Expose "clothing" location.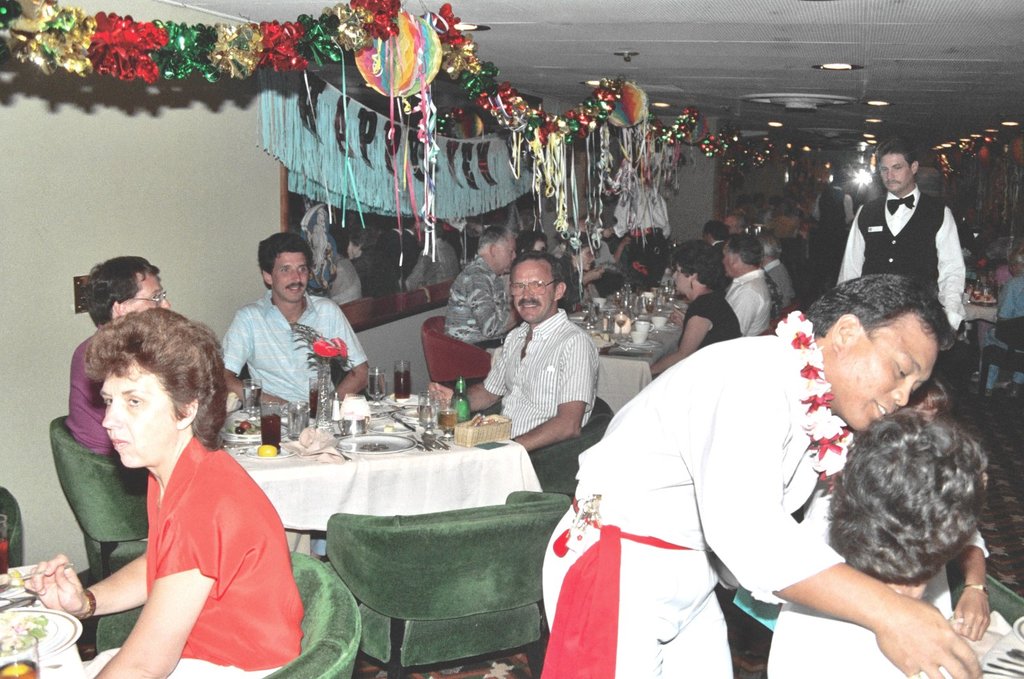
Exposed at x1=775, y1=234, x2=815, y2=299.
